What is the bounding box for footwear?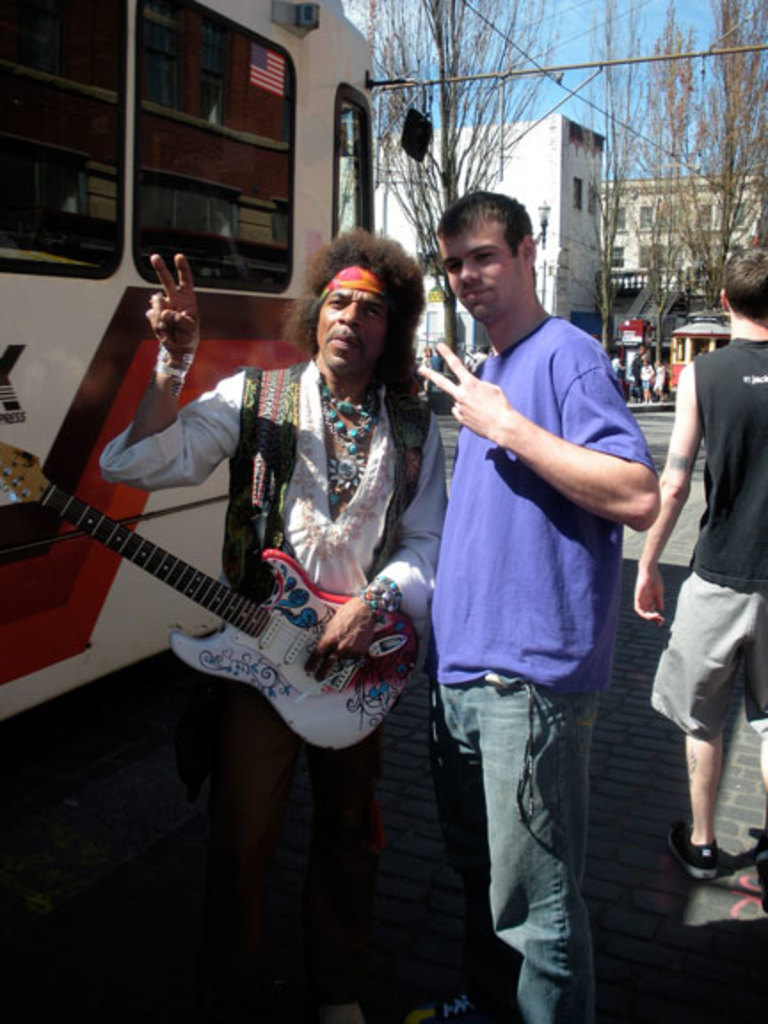
[667, 814, 750, 900].
